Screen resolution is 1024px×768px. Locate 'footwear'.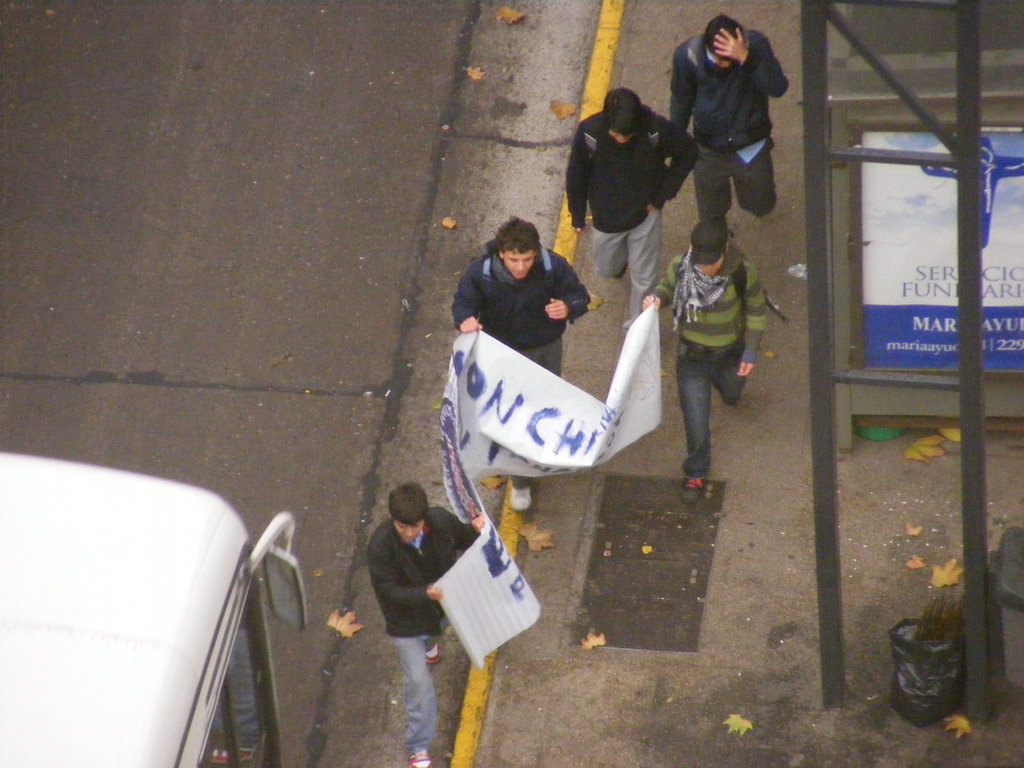
684,476,708,506.
